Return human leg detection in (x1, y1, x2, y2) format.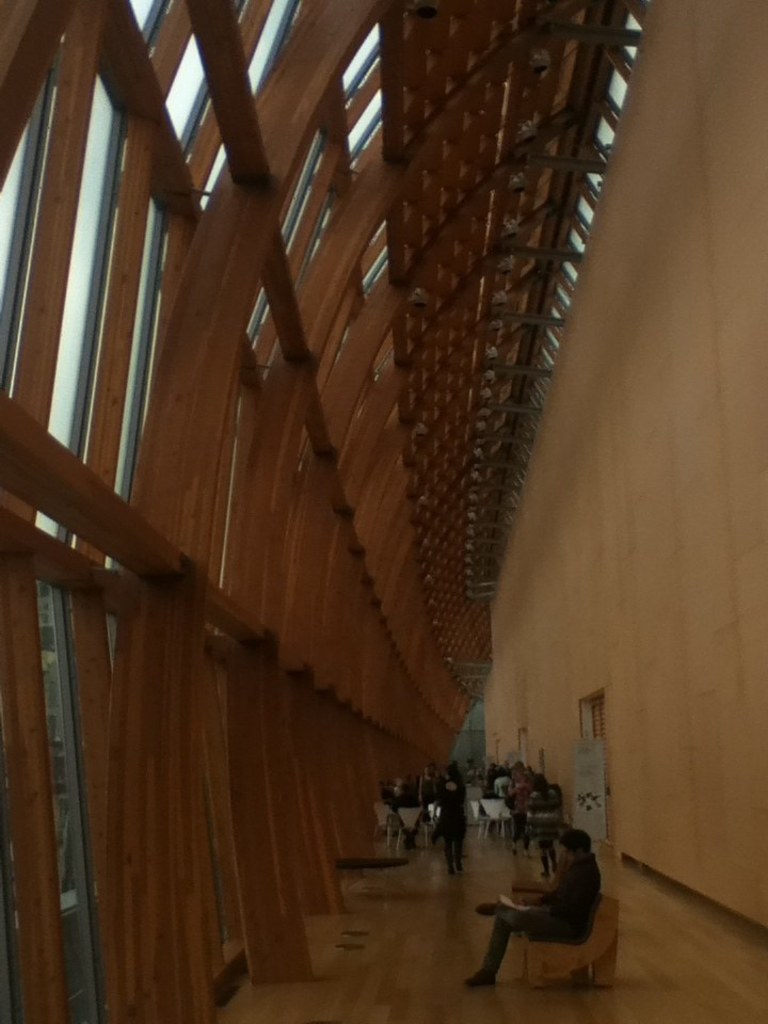
(550, 835, 560, 868).
